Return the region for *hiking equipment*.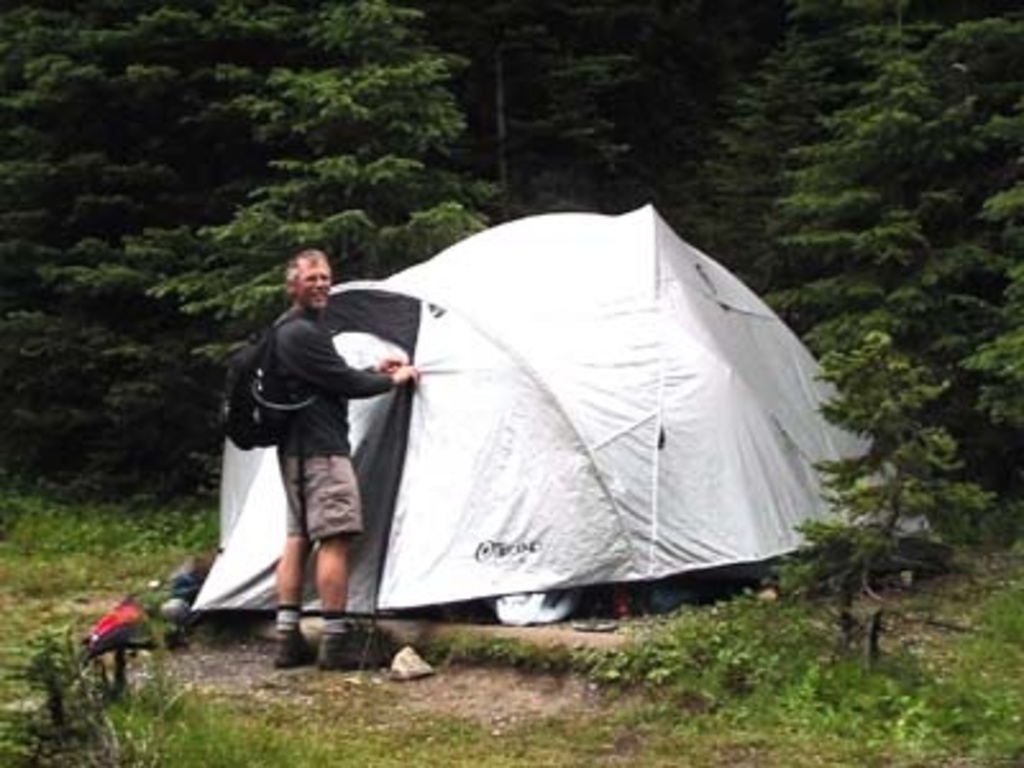
320,627,381,678.
